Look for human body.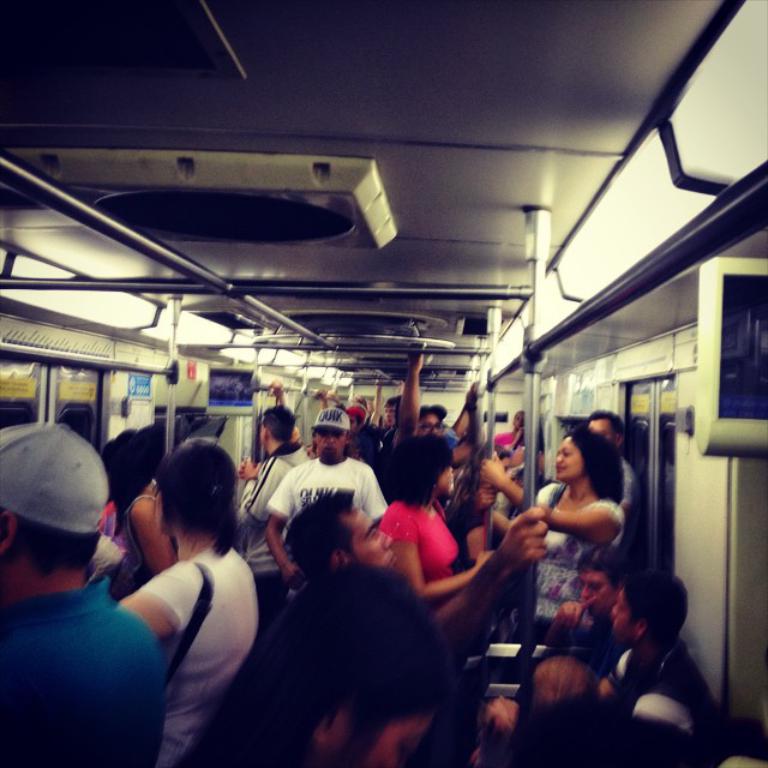
Found: rect(186, 552, 451, 767).
